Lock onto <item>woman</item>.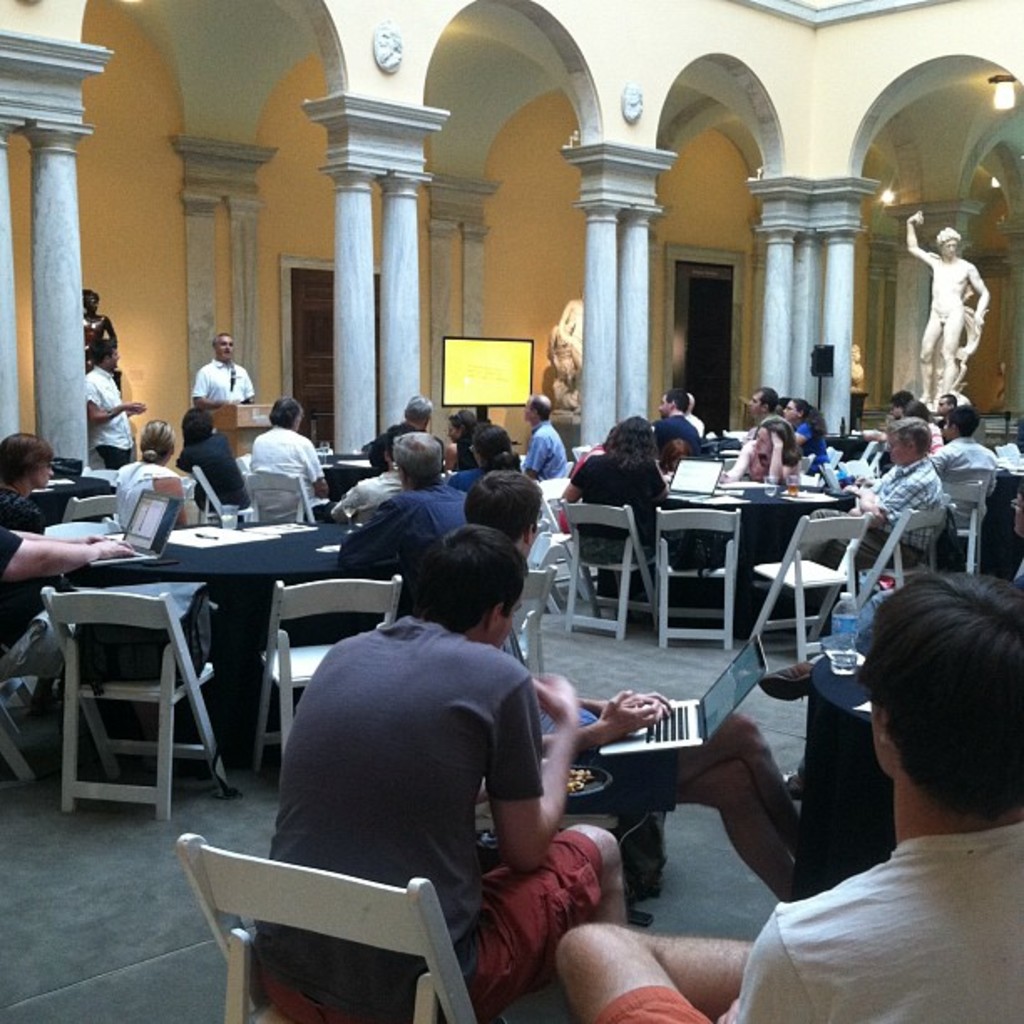
Locked: (559,413,671,606).
